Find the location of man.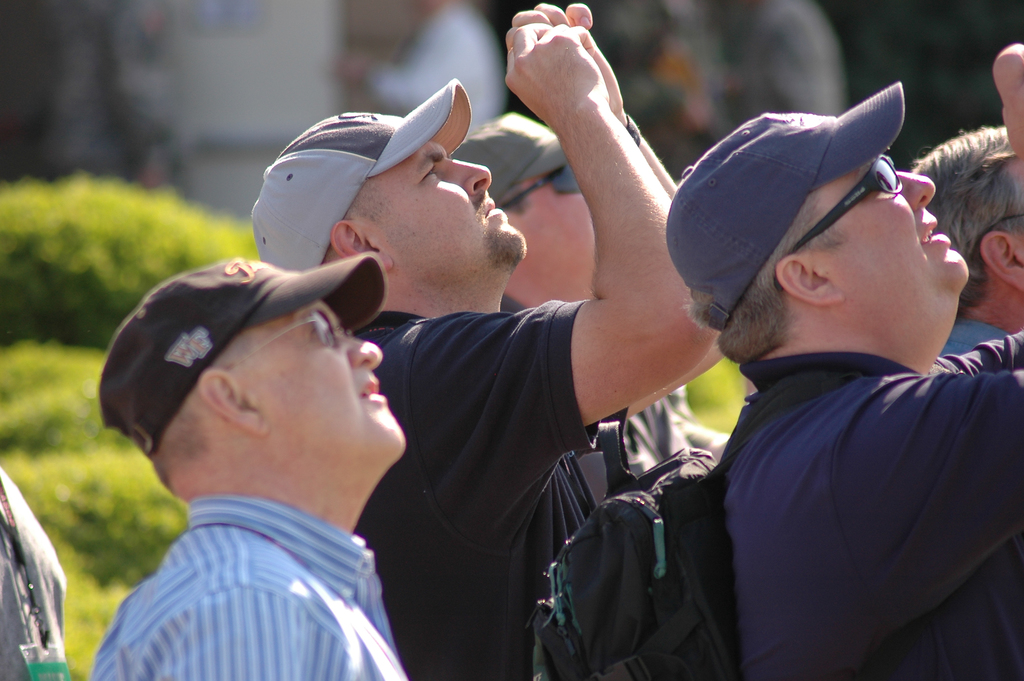
Location: region(244, 1, 728, 680).
